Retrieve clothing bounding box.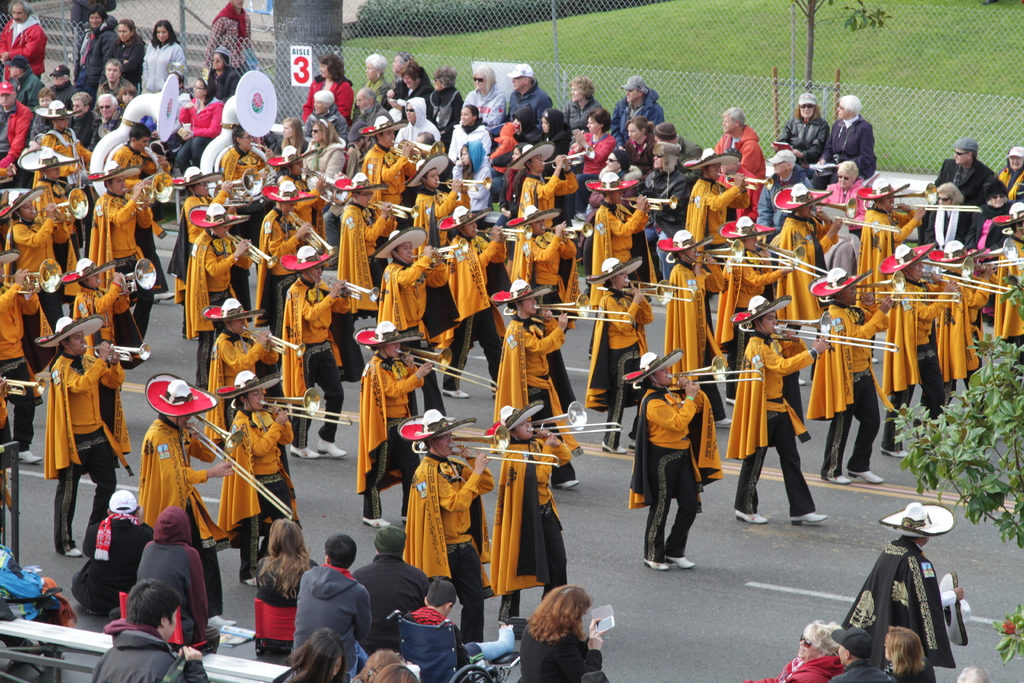
Bounding box: x1=86 y1=176 x2=154 y2=299.
